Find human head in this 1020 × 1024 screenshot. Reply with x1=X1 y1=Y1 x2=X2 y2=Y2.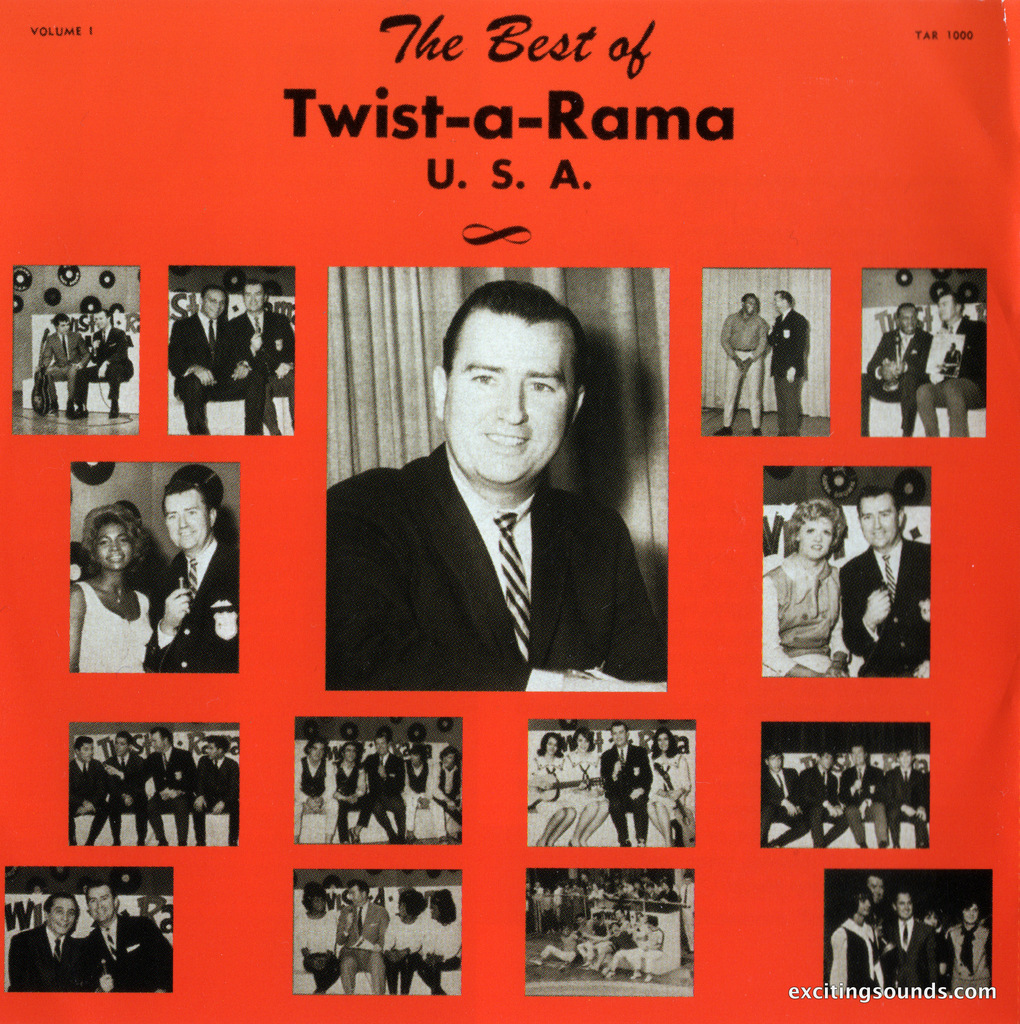
x1=207 y1=287 x2=223 y2=321.
